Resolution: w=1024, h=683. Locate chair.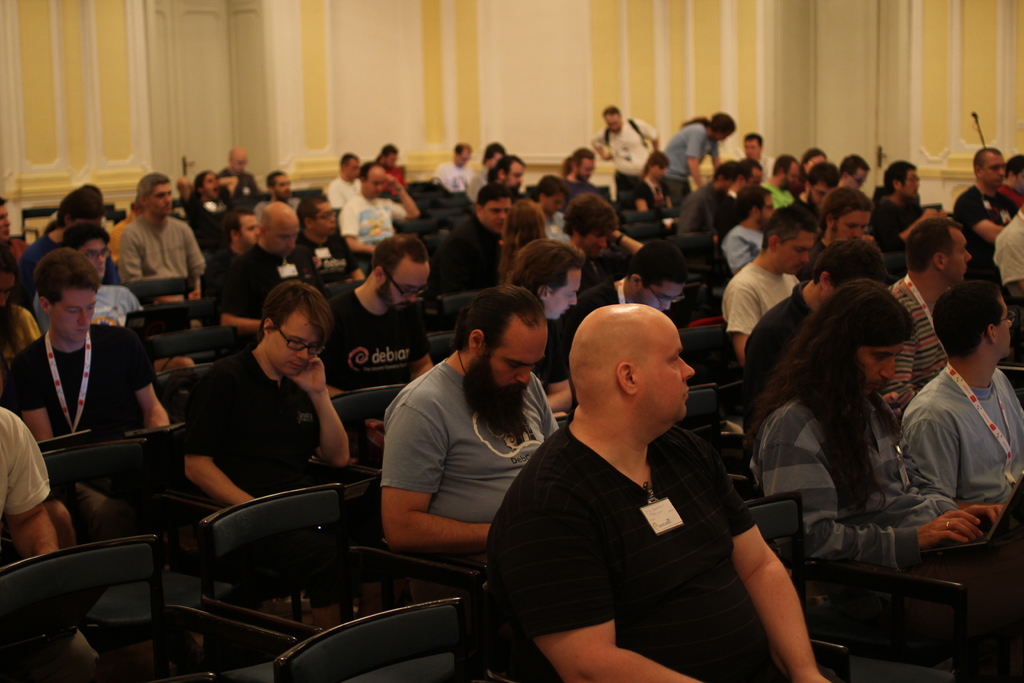
147,420,371,650.
